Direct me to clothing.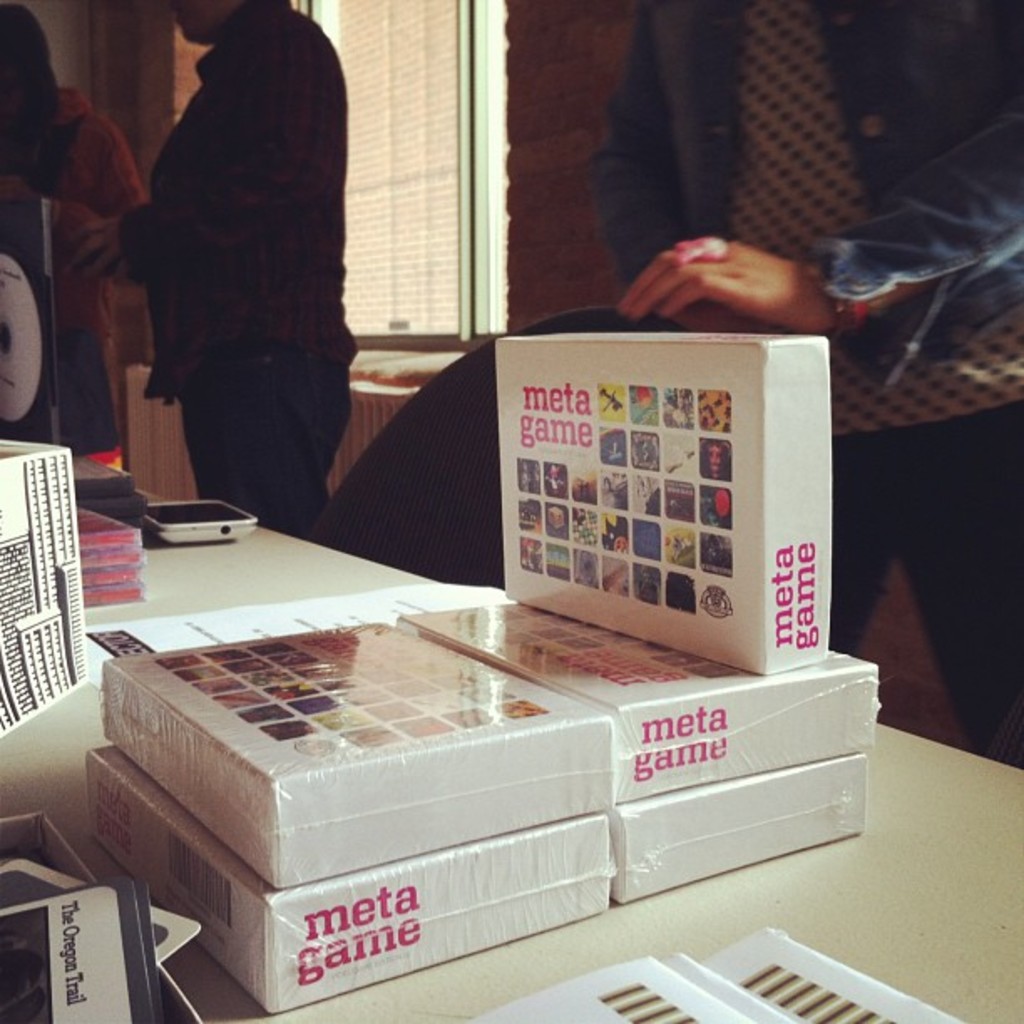
Direction: bbox=[596, 0, 1022, 750].
